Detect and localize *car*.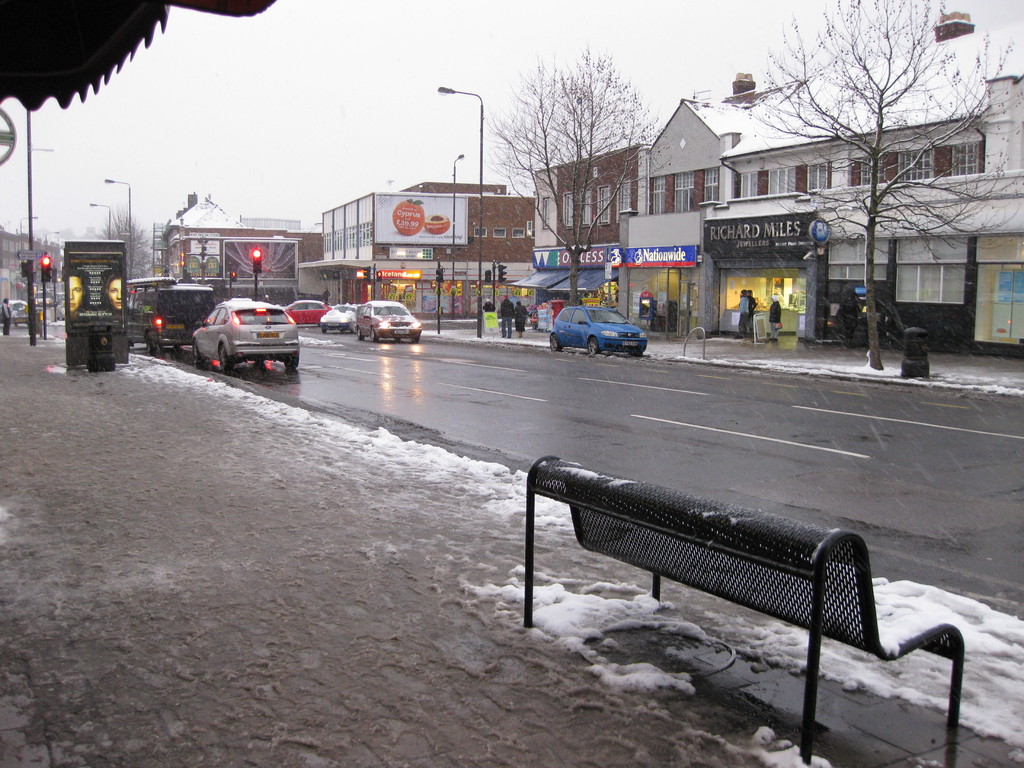
Localized at 187 285 291 376.
